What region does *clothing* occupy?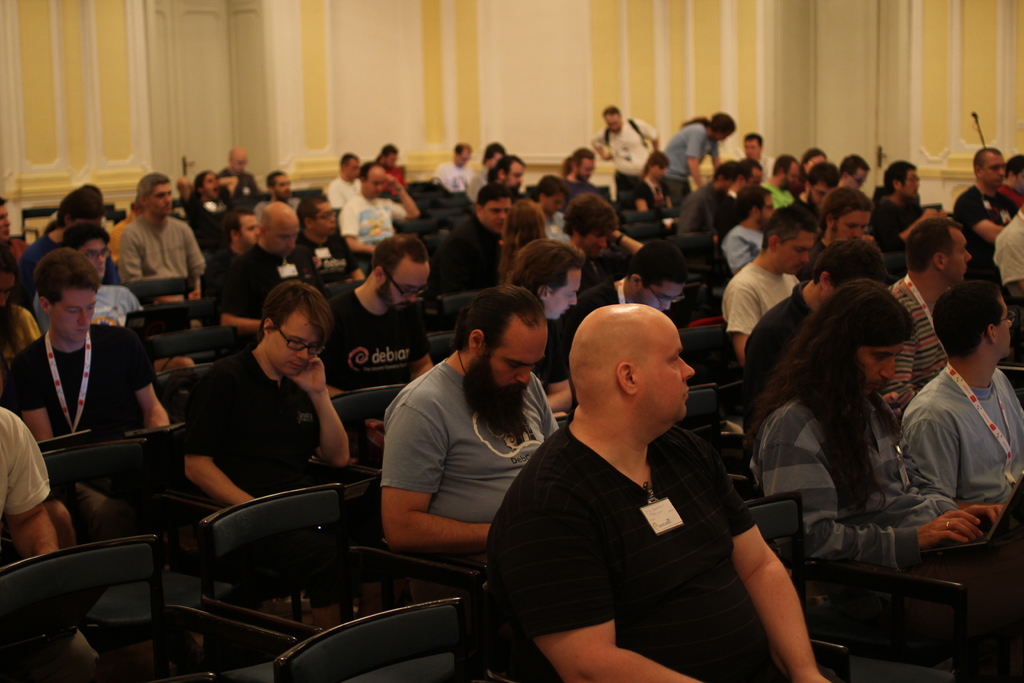
[0, 408, 52, 518].
